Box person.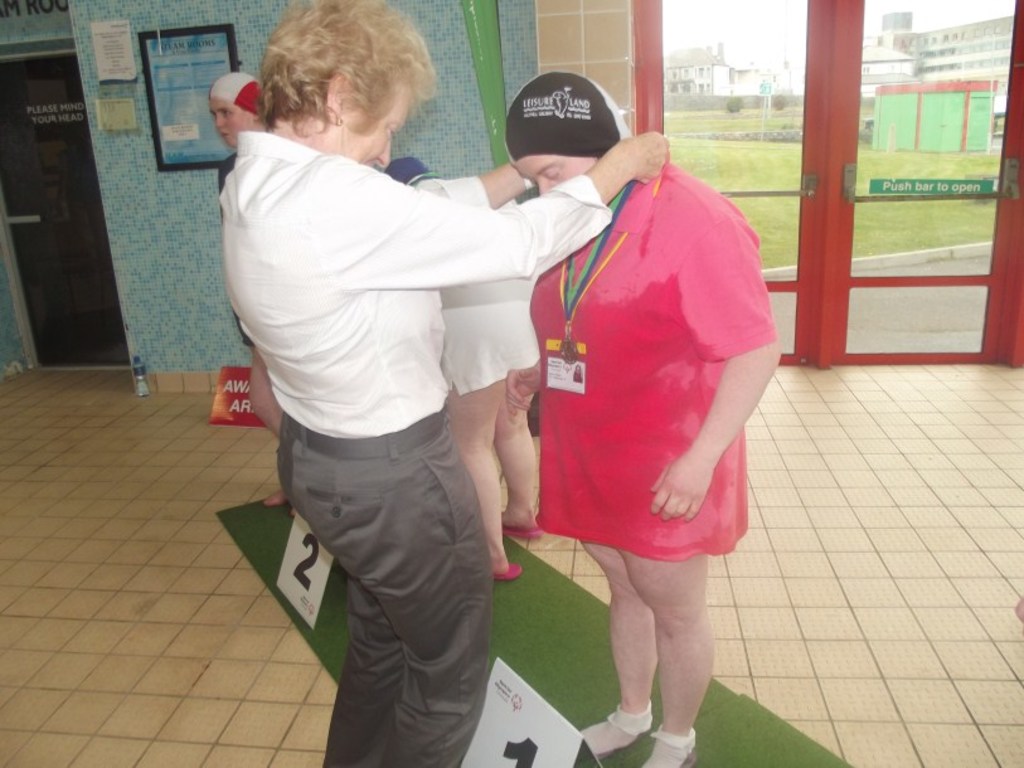
box(207, 68, 291, 520).
